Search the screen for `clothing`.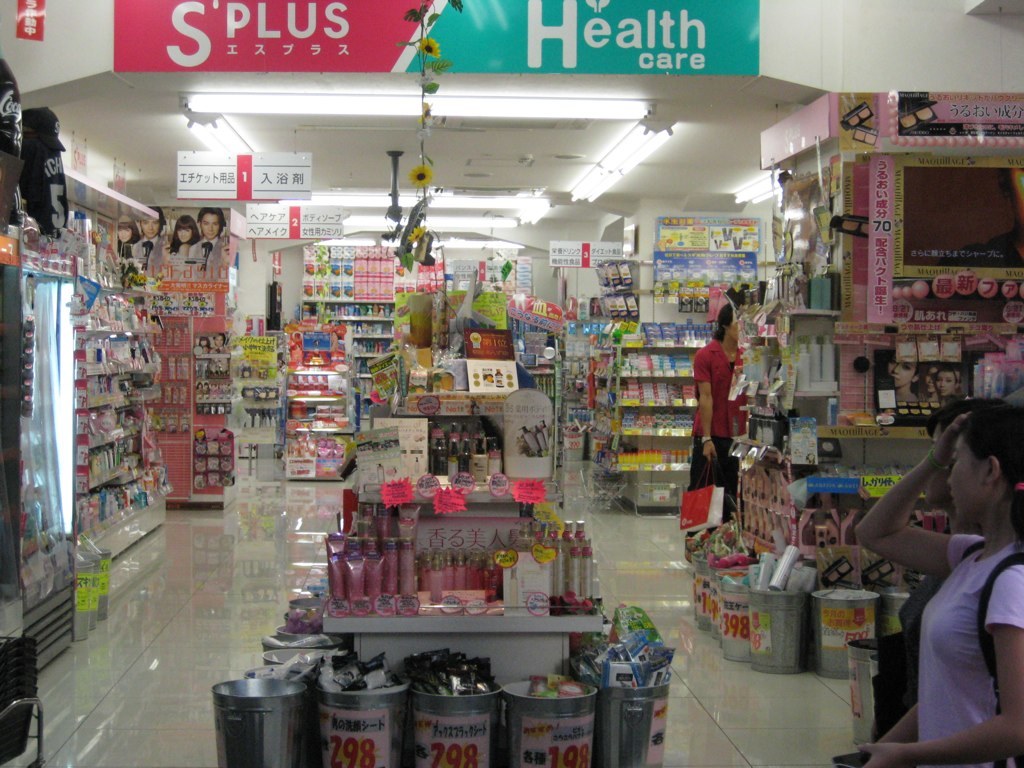
Found at (128,235,168,265).
